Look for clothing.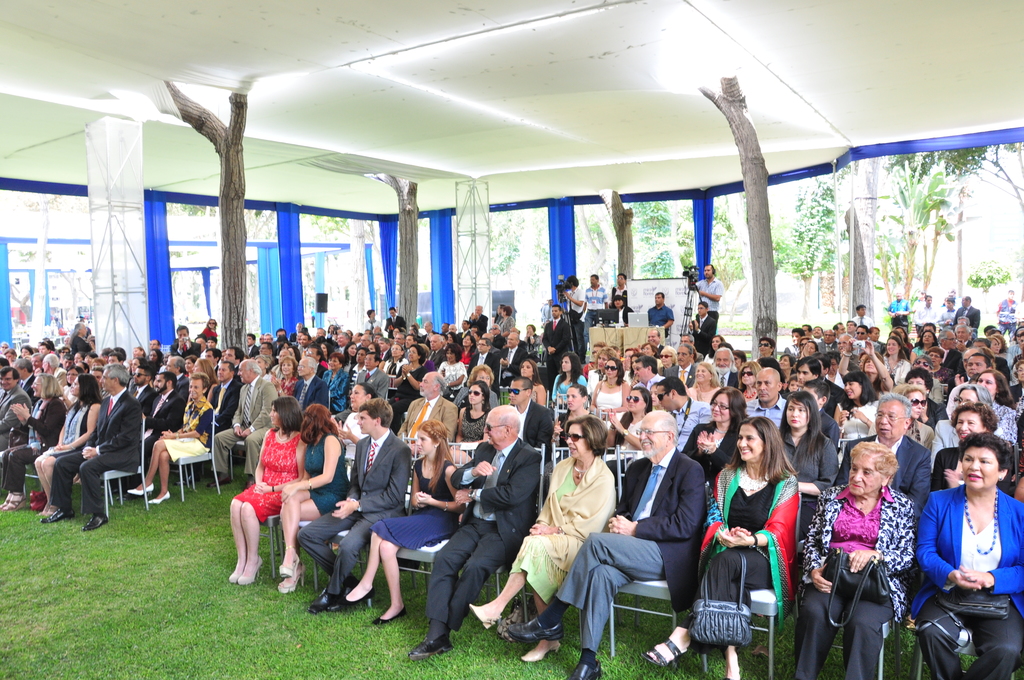
Found: [365, 319, 381, 339].
